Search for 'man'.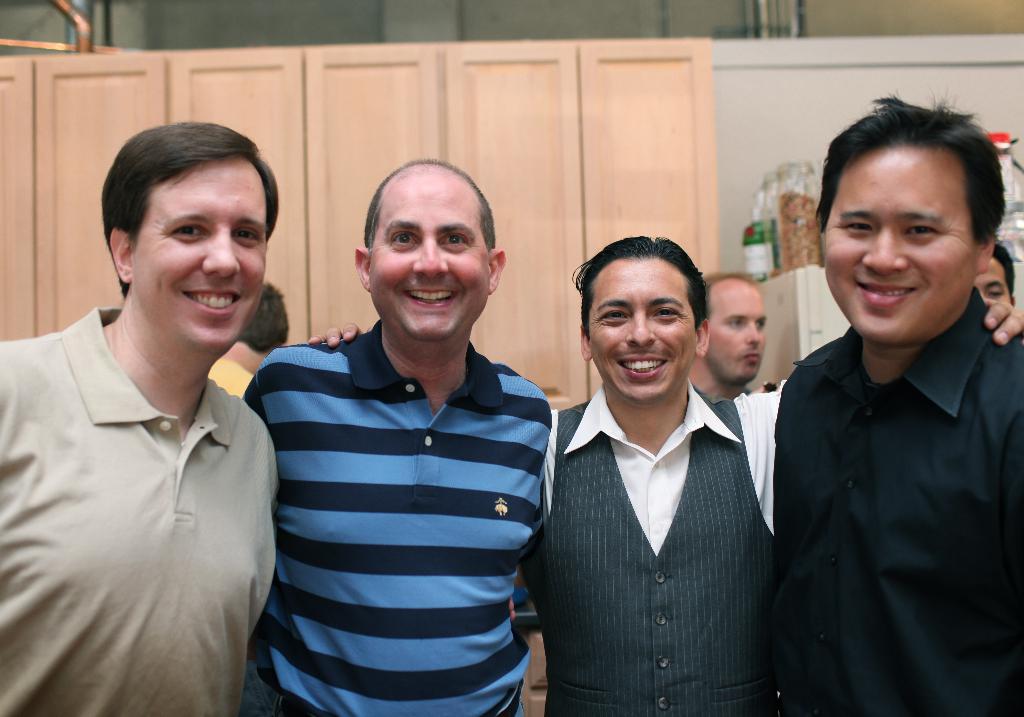
Found at select_region(205, 284, 291, 396).
